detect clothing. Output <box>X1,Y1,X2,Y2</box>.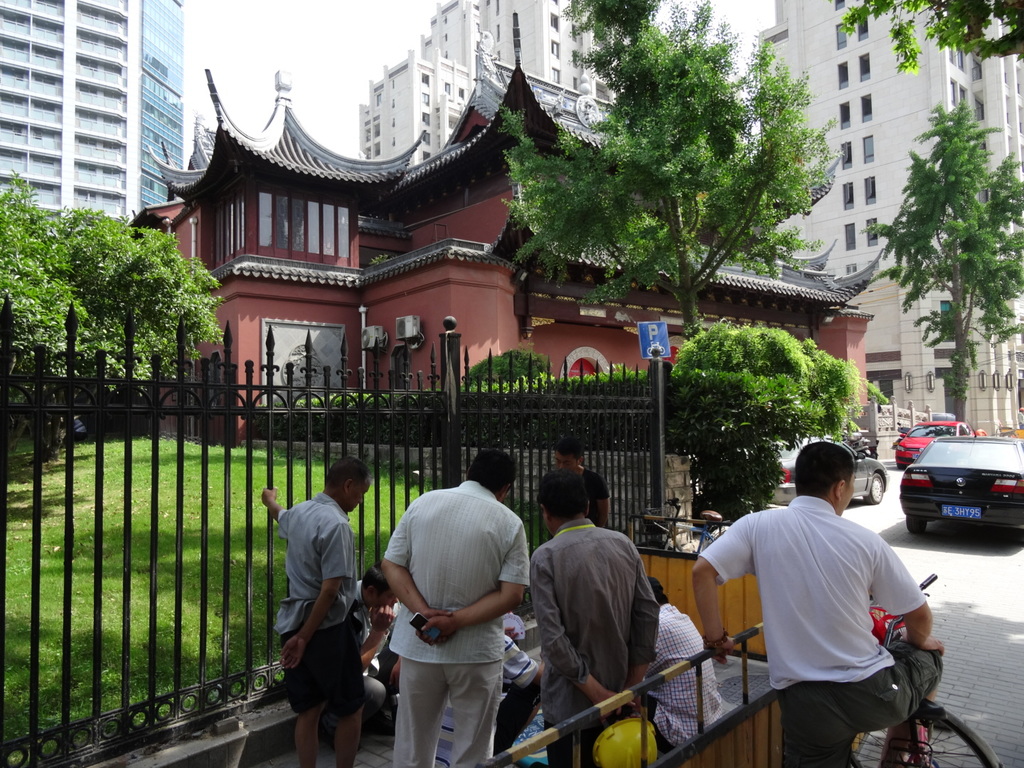
<box>645,601,720,754</box>.
